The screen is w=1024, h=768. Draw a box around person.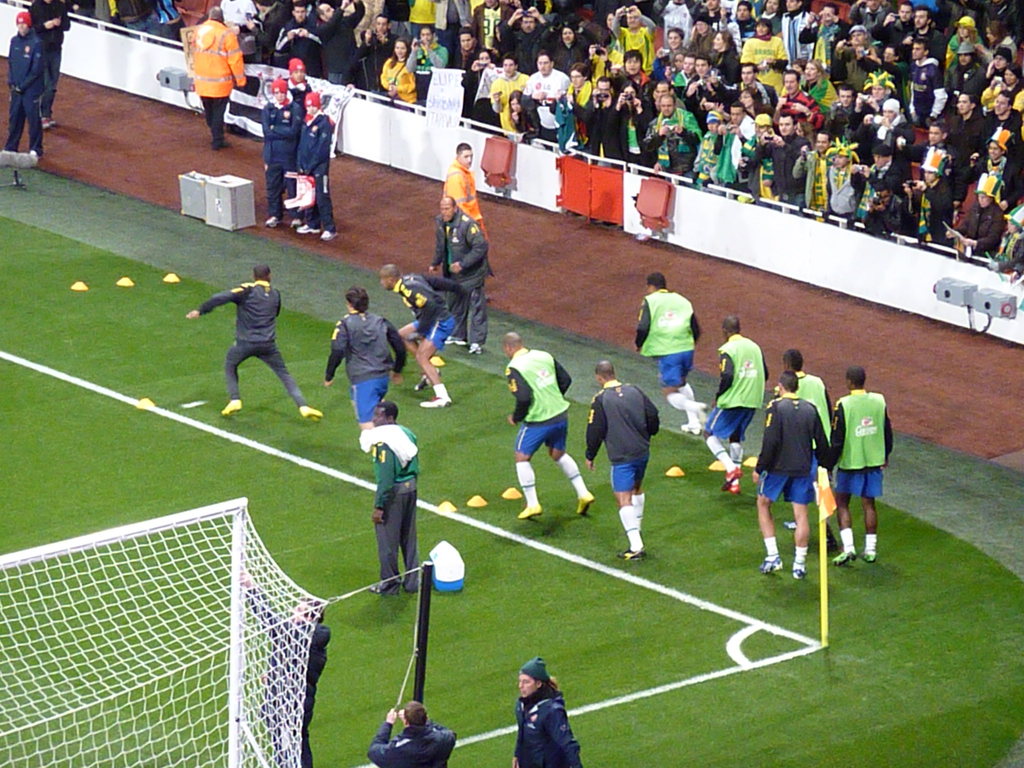
bbox=(704, 314, 770, 497).
